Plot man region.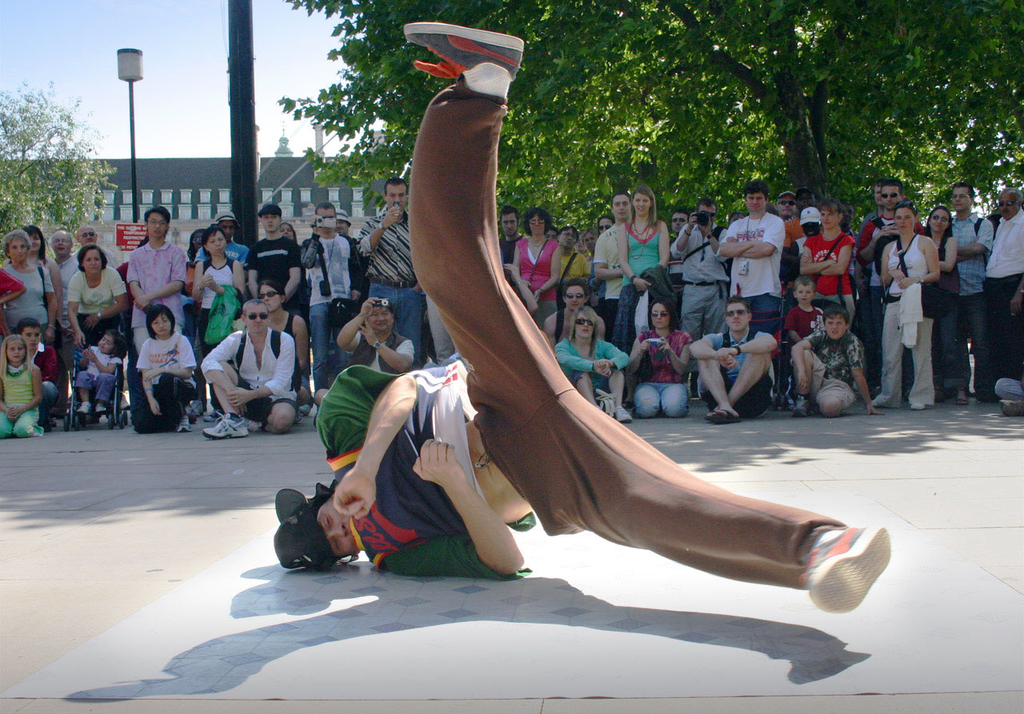
Plotted at <region>273, 22, 900, 628</region>.
